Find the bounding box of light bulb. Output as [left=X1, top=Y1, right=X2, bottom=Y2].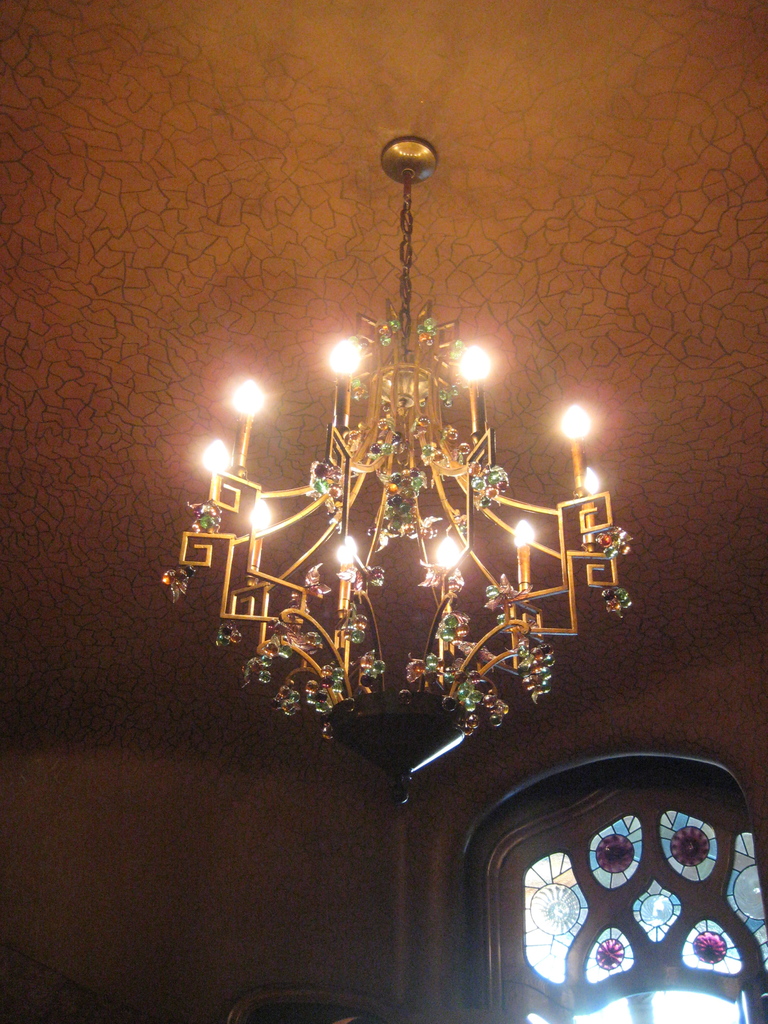
[left=559, top=401, right=594, bottom=438].
